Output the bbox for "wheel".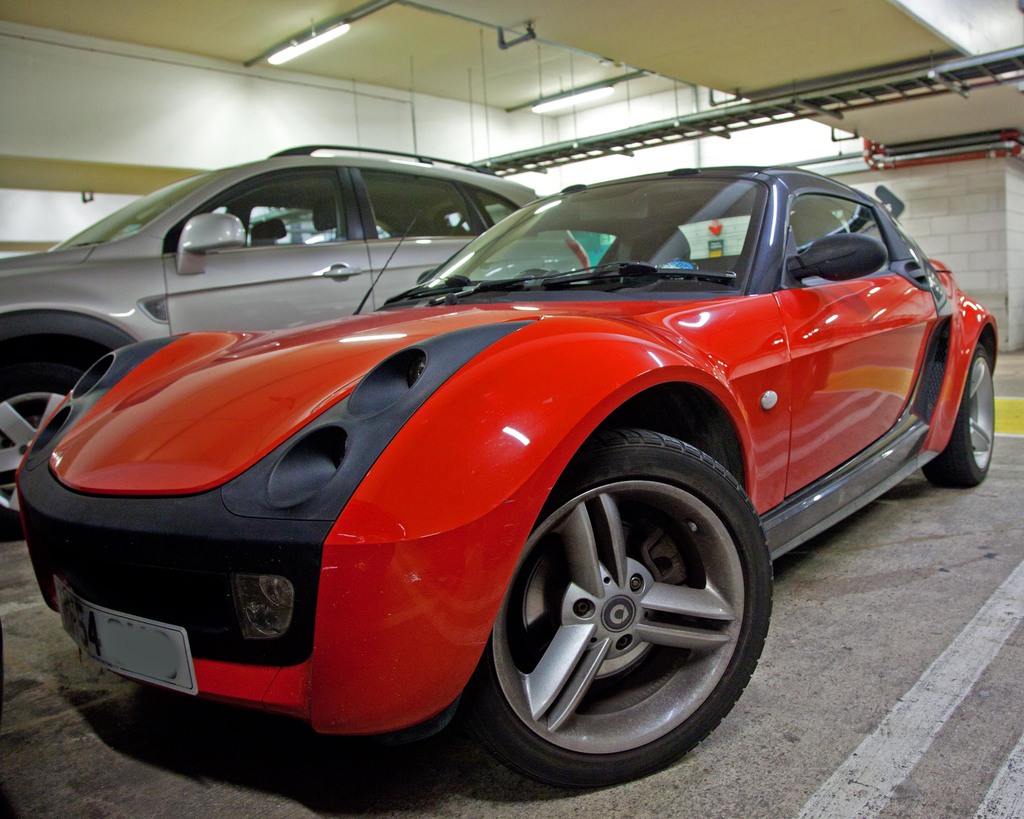
select_region(475, 461, 765, 765).
